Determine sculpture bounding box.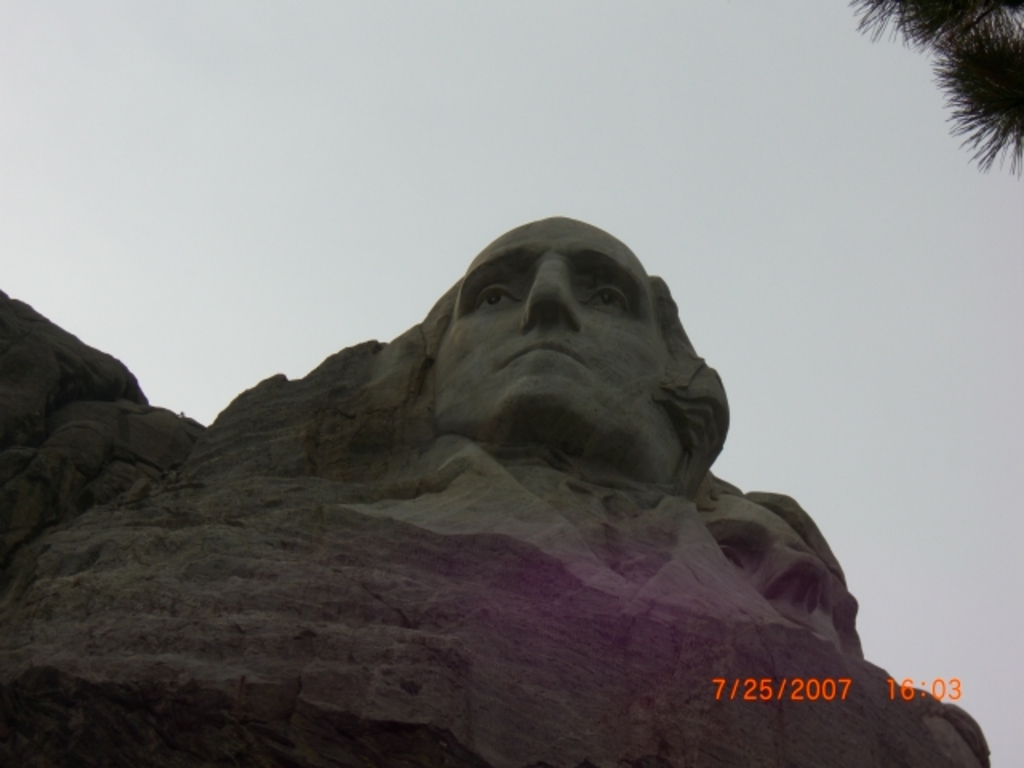
Determined: select_region(117, 205, 934, 722).
